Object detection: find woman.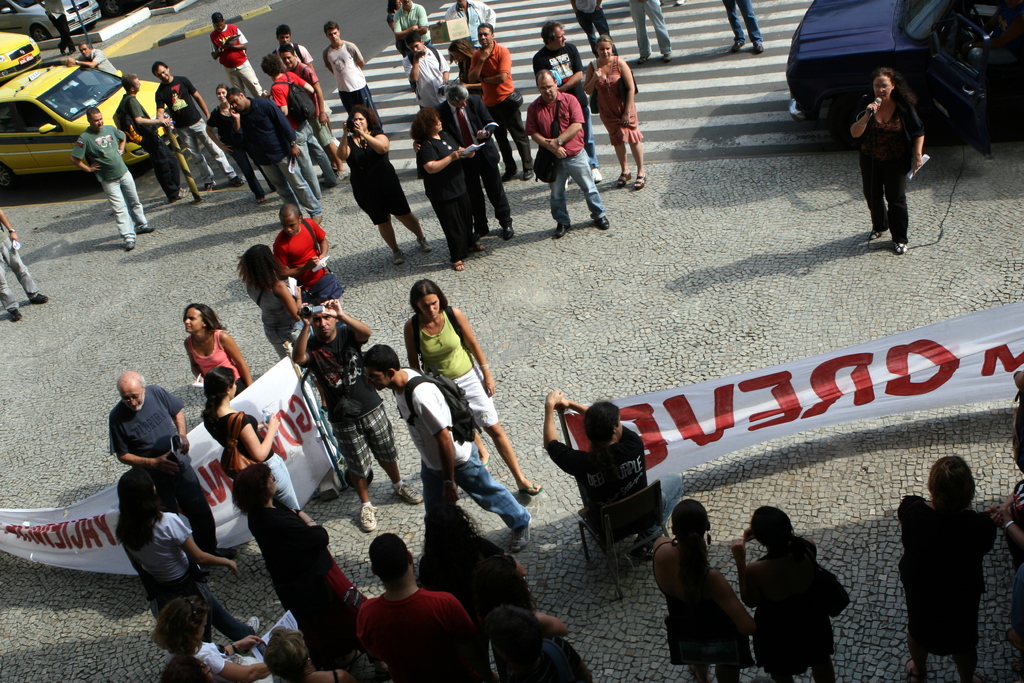
(left=415, top=104, right=488, bottom=272).
